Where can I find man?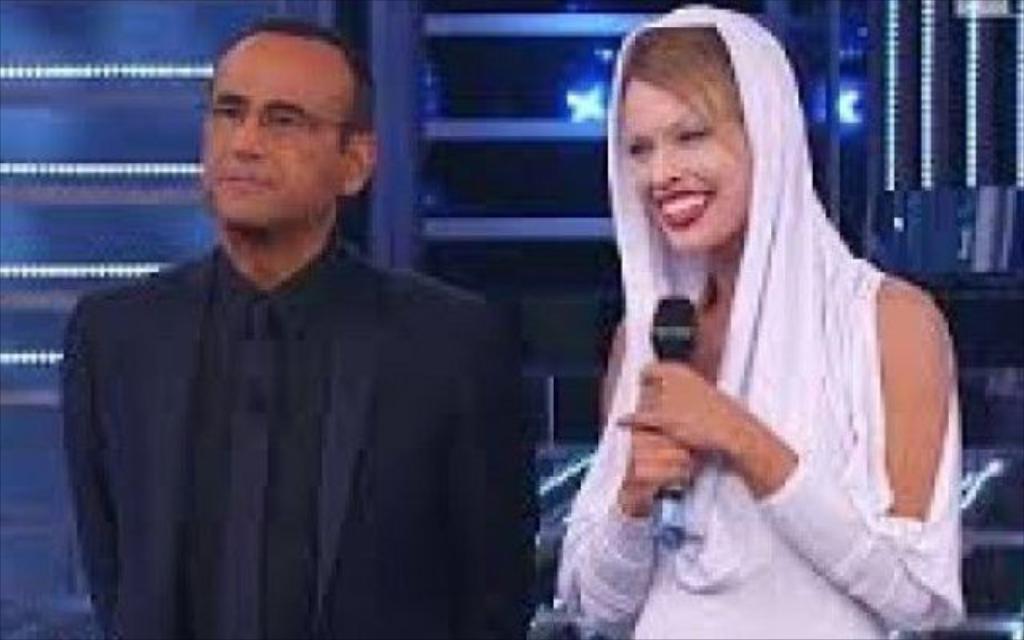
You can find it at rect(56, 32, 533, 621).
